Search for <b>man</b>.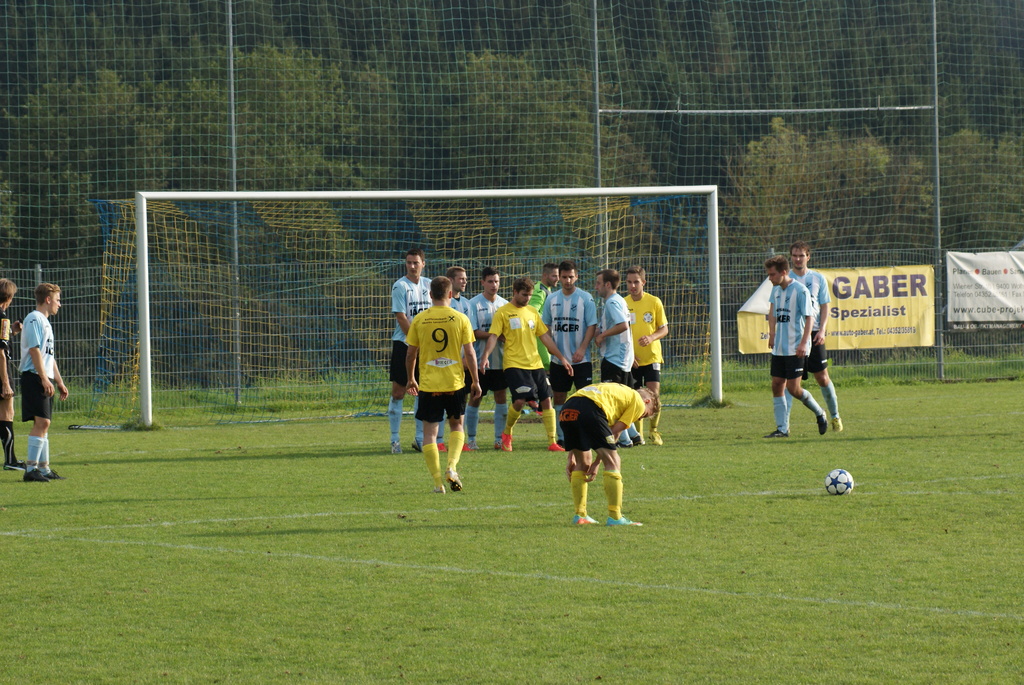
Found at bbox=[388, 249, 433, 459].
